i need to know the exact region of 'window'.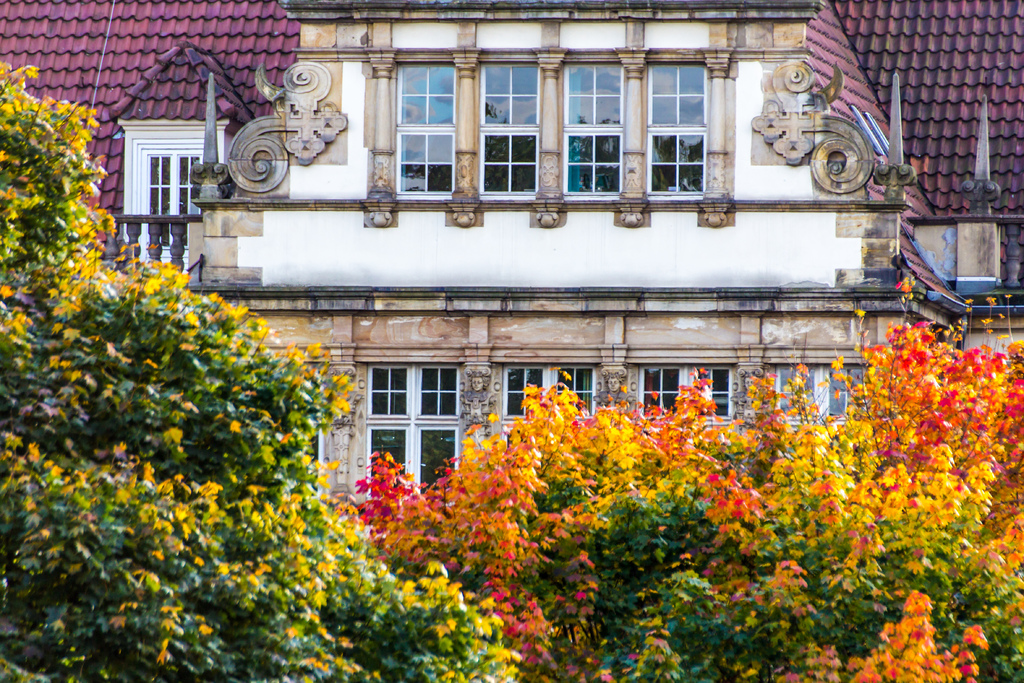
Region: bbox=[653, 65, 716, 201].
